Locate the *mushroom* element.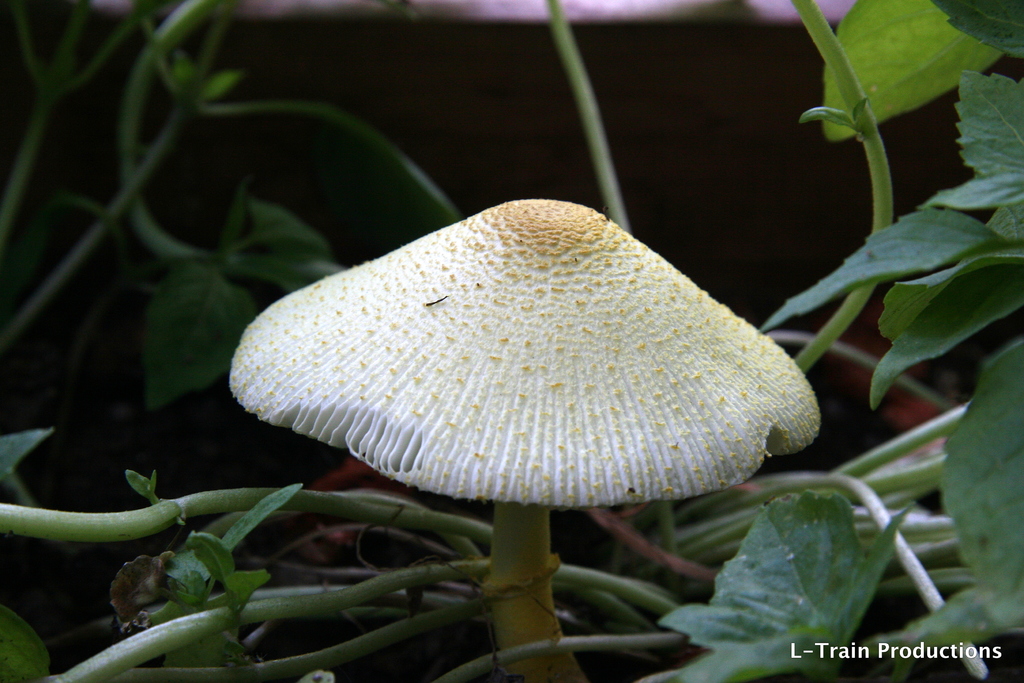
Element bbox: [218, 185, 837, 674].
